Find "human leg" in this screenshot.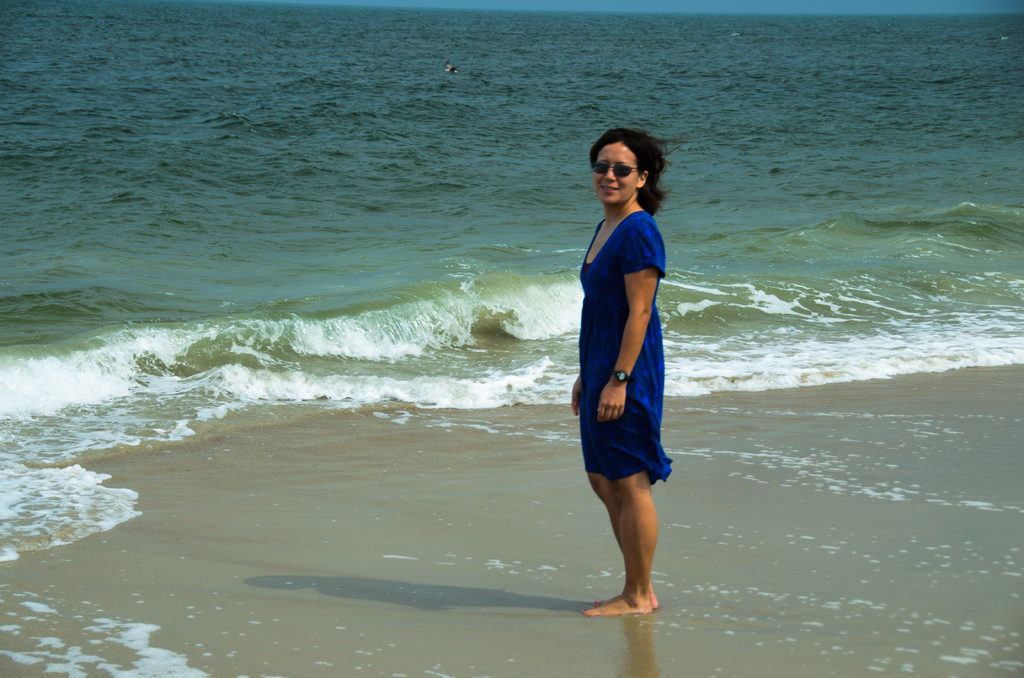
The bounding box for "human leg" is Rect(584, 375, 658, 616).
